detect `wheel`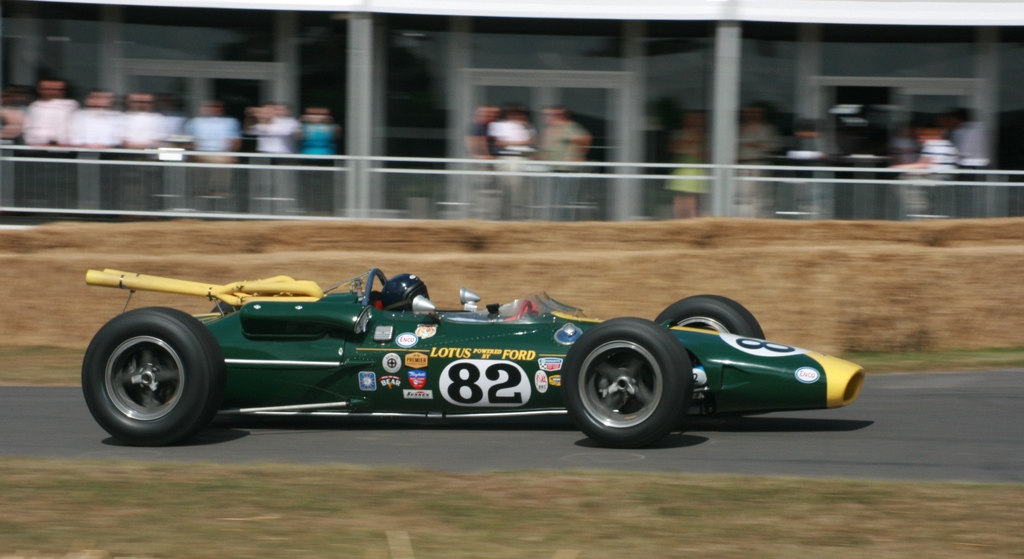
{"x1": 564, "y1": 320, "x2": 697, "y2": 438}
